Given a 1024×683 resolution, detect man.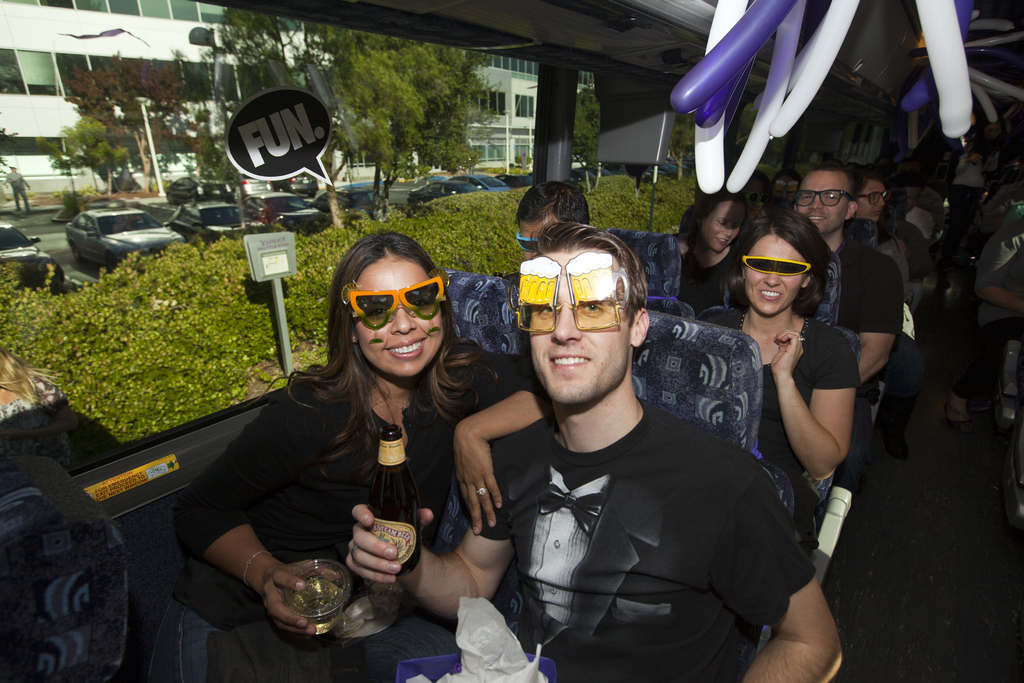
<region>873, 154, 894, 174</region>.
